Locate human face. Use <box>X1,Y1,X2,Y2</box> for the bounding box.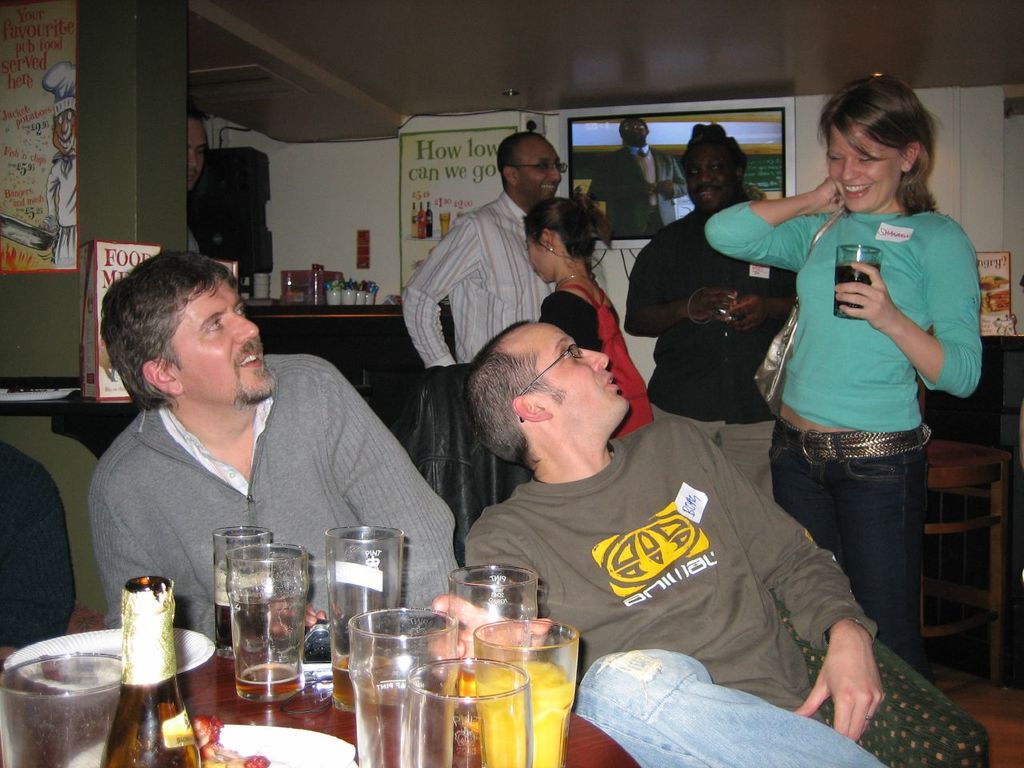
<box>187,125,206,193</box>.
